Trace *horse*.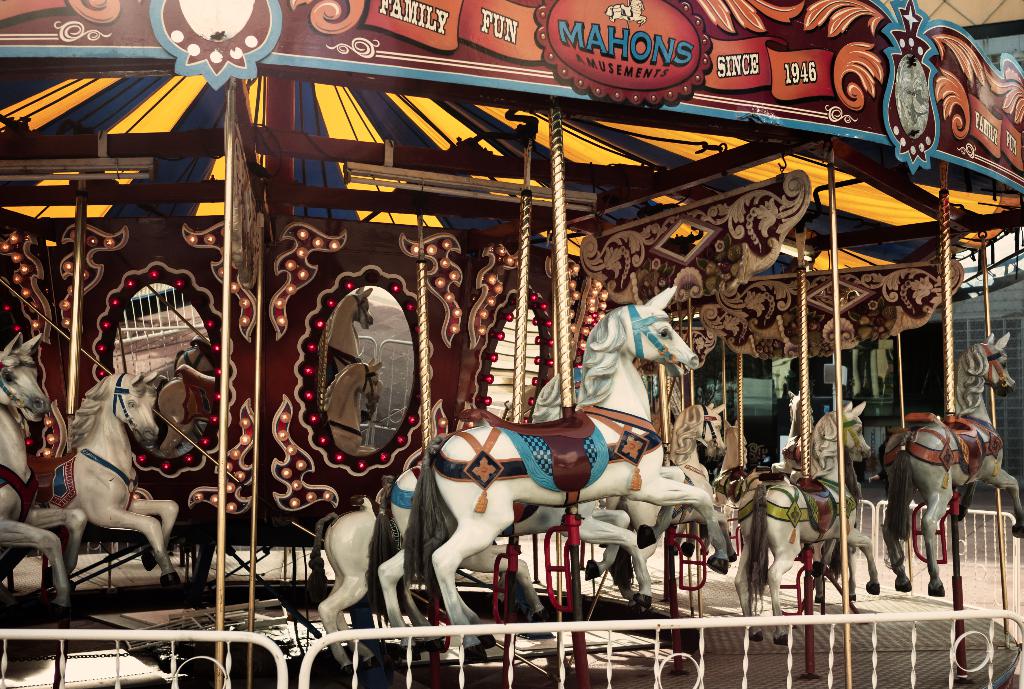
Traced to detection(29, 372, 185, 587).
